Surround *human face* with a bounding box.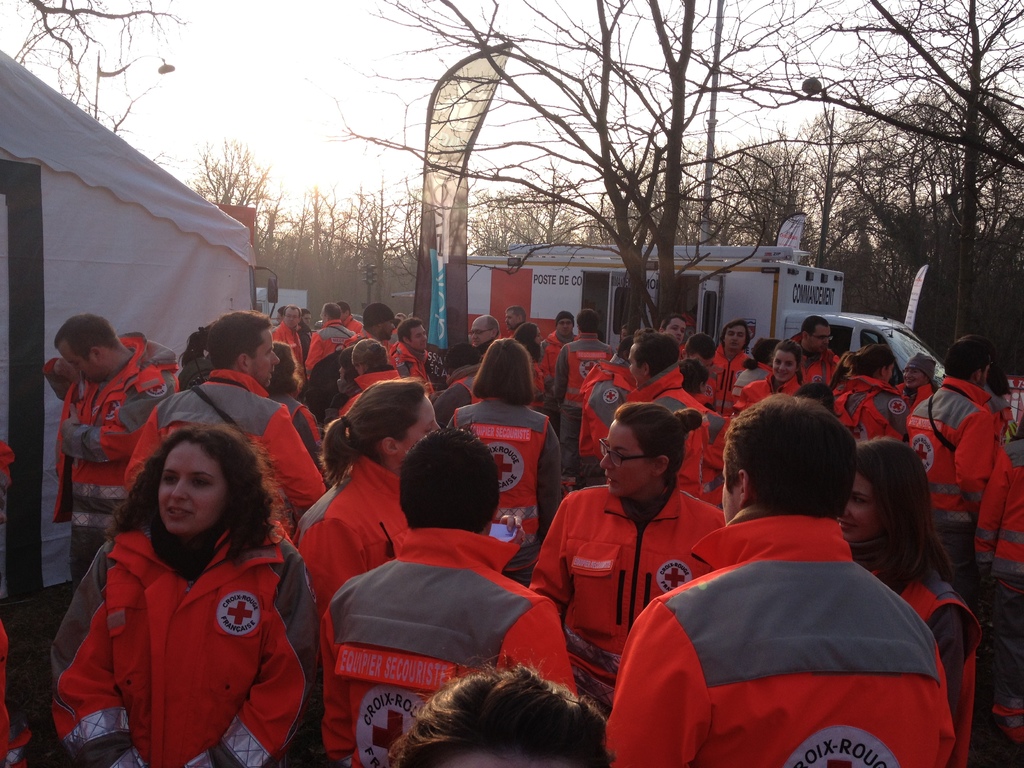
(840,470,881,542).
